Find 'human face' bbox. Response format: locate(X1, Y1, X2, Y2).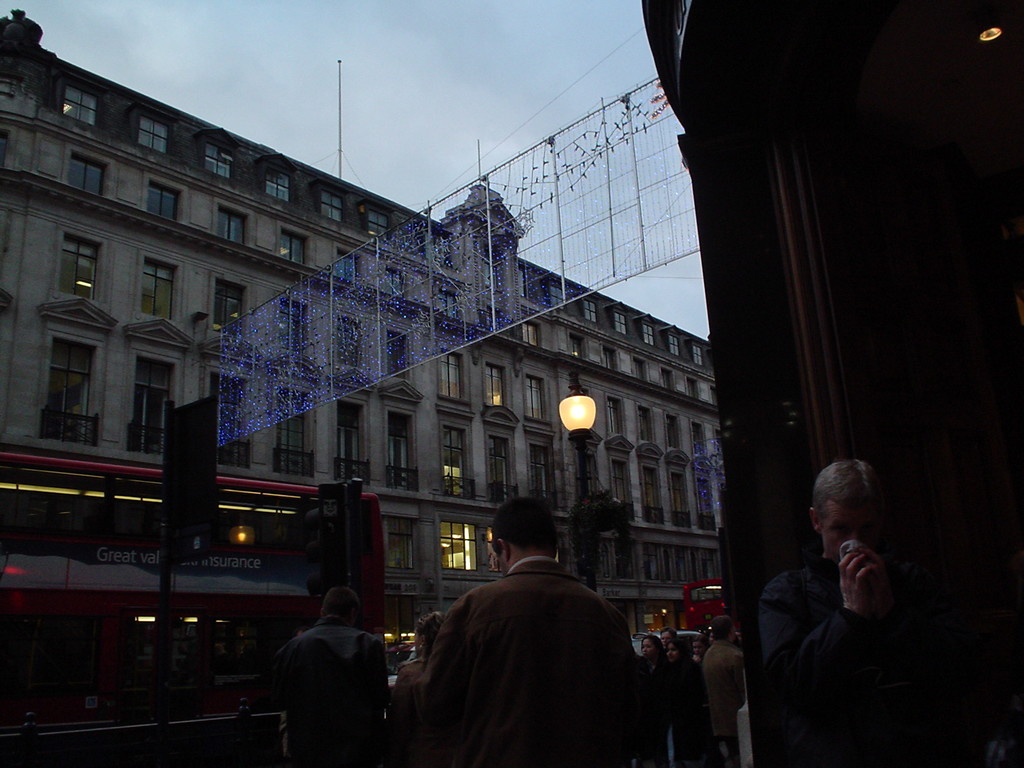
locate(657, 629, 669, 648).
